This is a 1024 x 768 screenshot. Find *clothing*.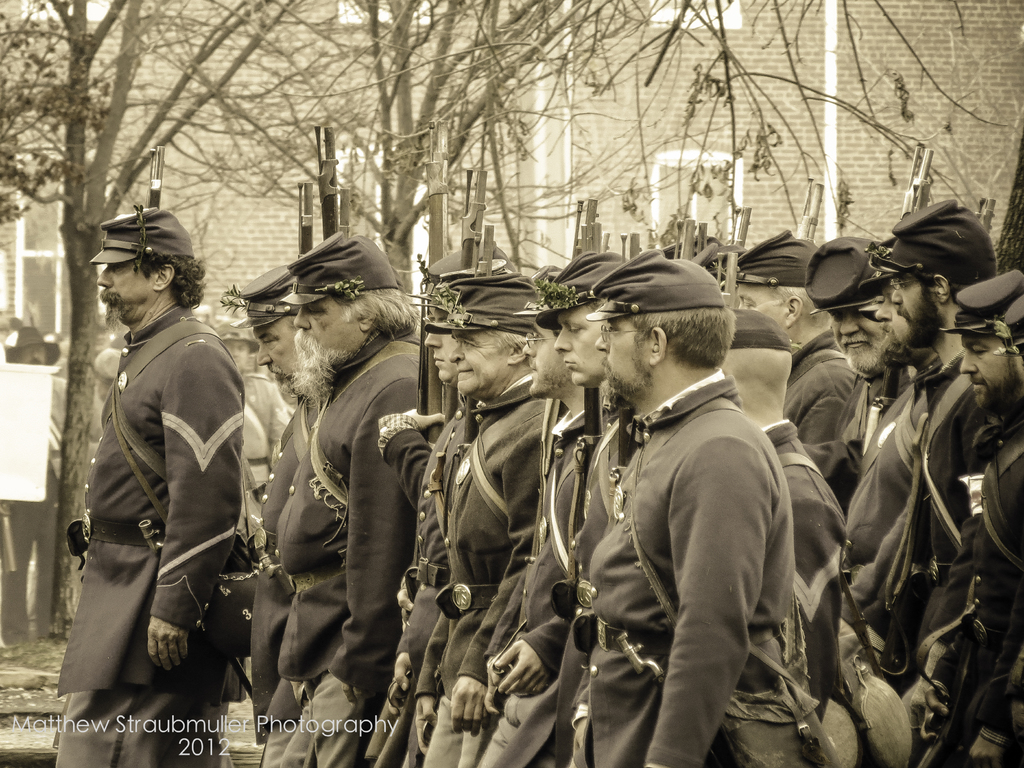
Bounding box: [545, 371, 817, 767].
